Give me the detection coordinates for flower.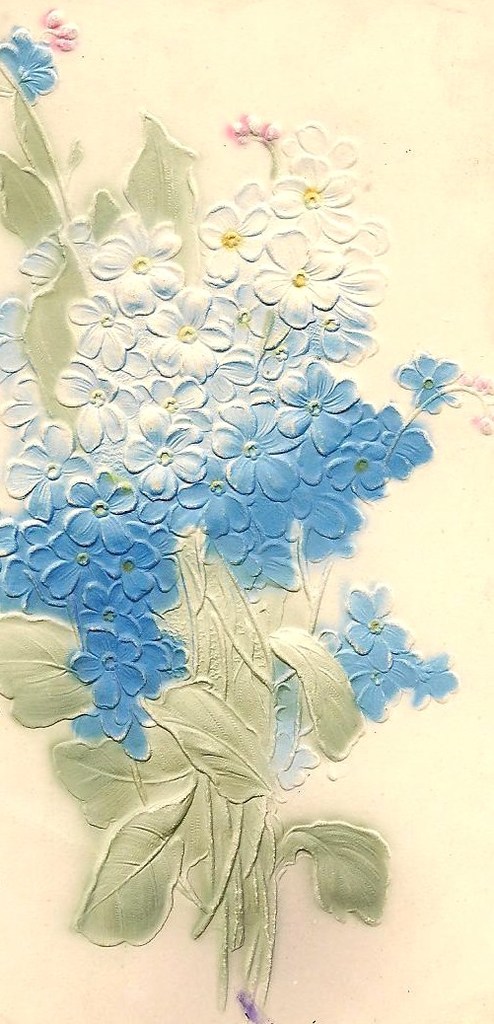
box=[0, 27, 55, 107].
